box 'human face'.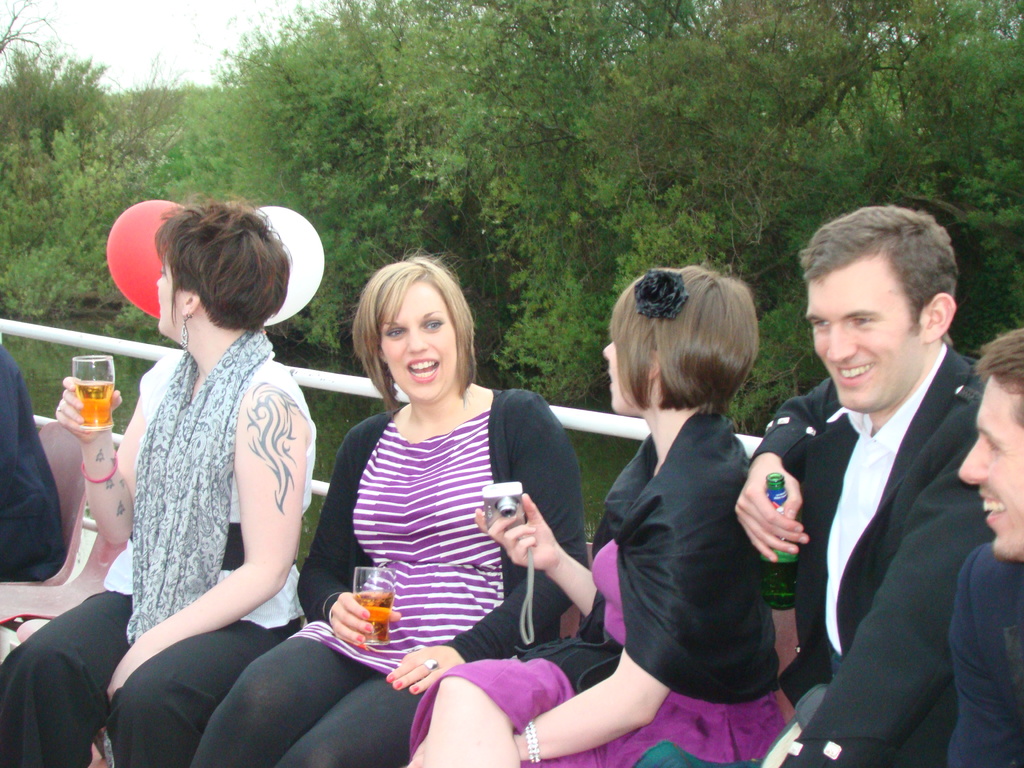
left=604, top=342, right=627, bottom=408.
